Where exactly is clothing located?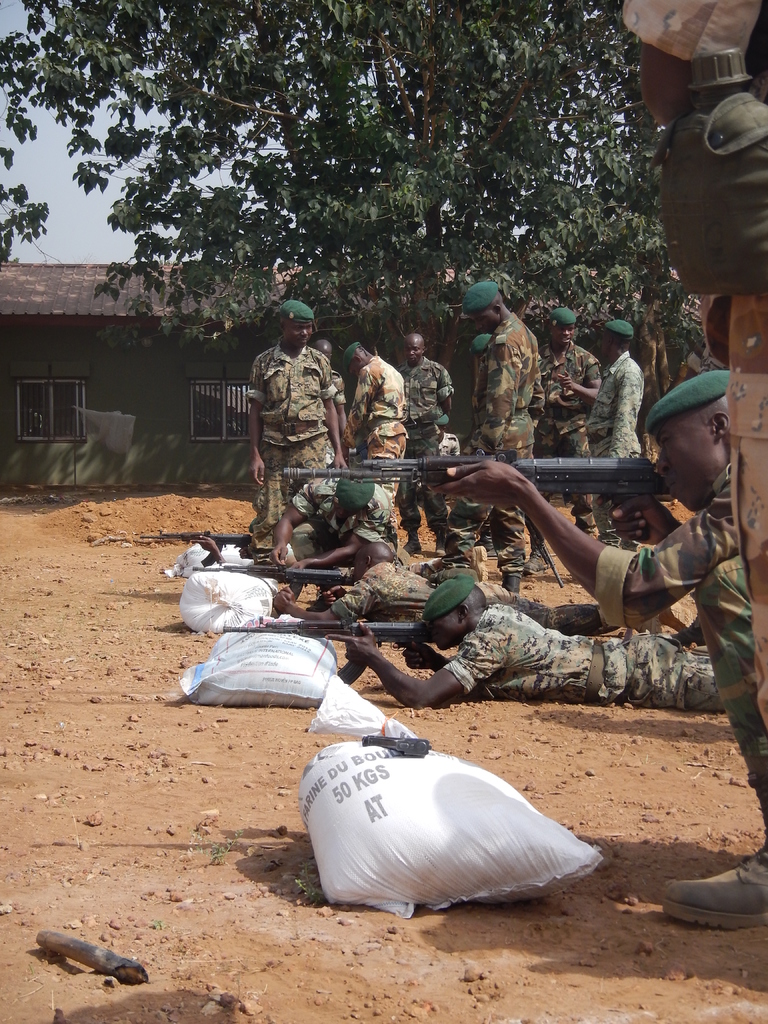
Its bounding box is bbox=(592, 459, 767, 844).
